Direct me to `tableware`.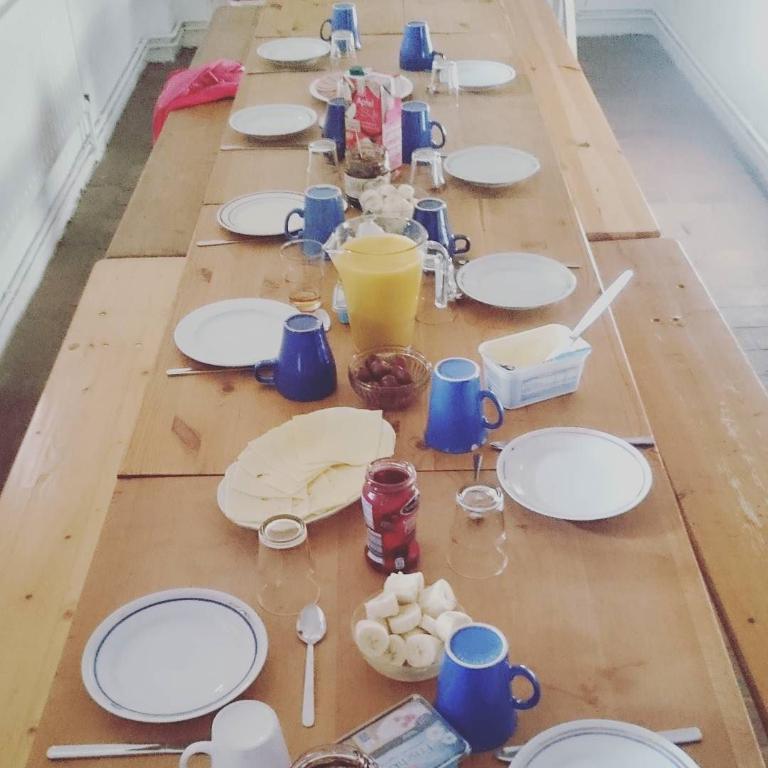
Direction: (left=433, top=624, right=540, bottom=750).
